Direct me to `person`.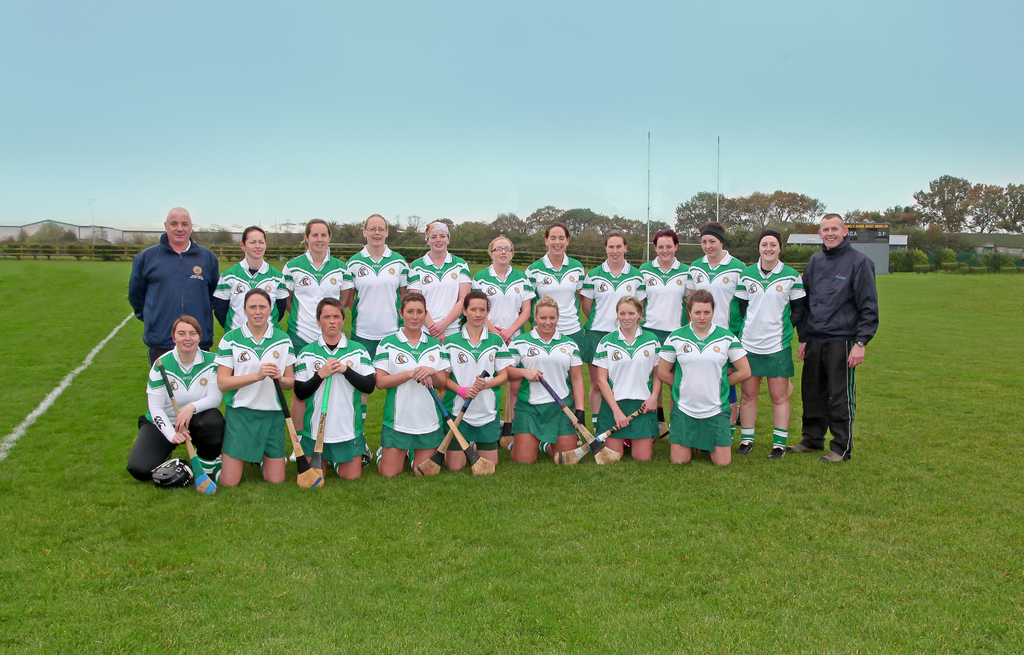
Direction: bbox=[588, 298, 664, 464].
